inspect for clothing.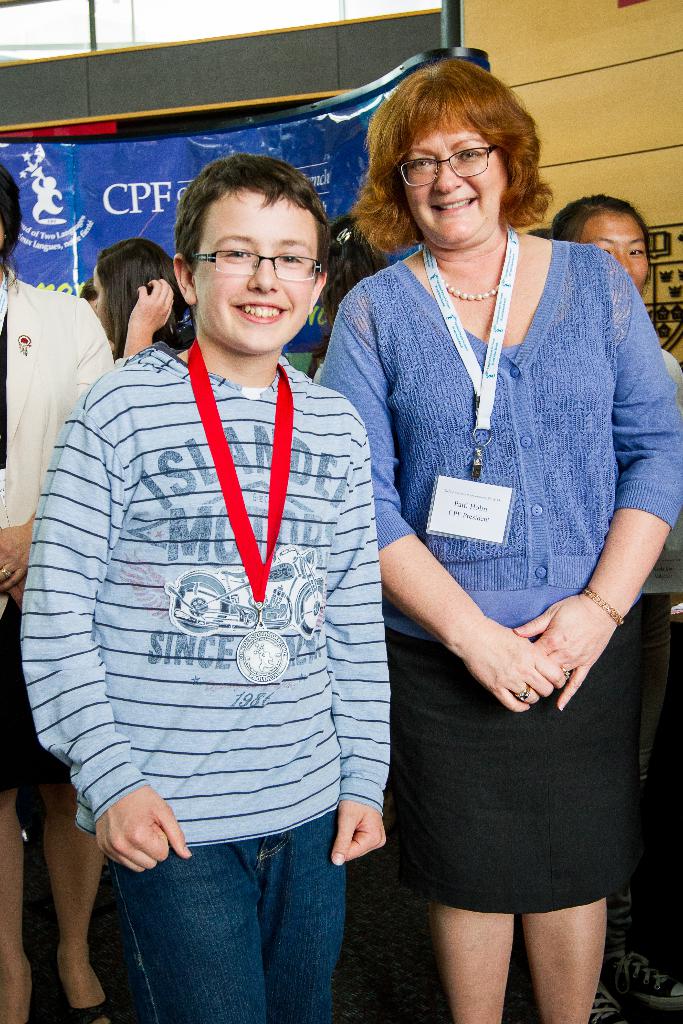
Inspection: {"left": 318, "top": 234, "right": 682, "bottom": 643}.
